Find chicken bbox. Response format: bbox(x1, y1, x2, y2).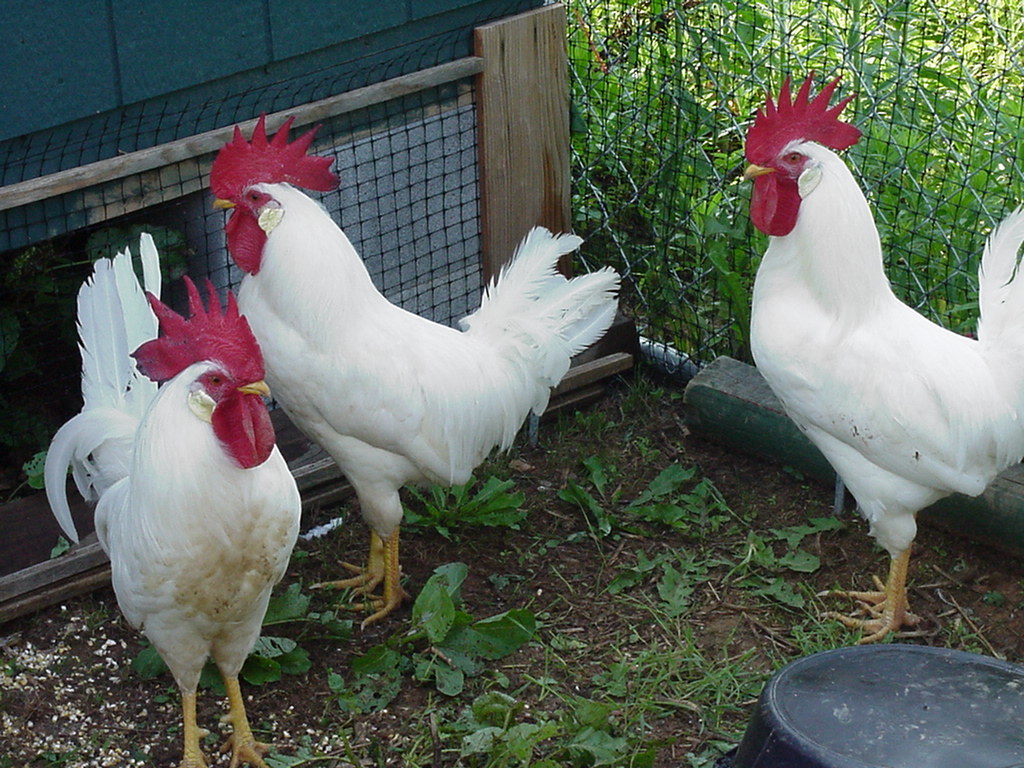
bbox(40, 226, 309, 767).
